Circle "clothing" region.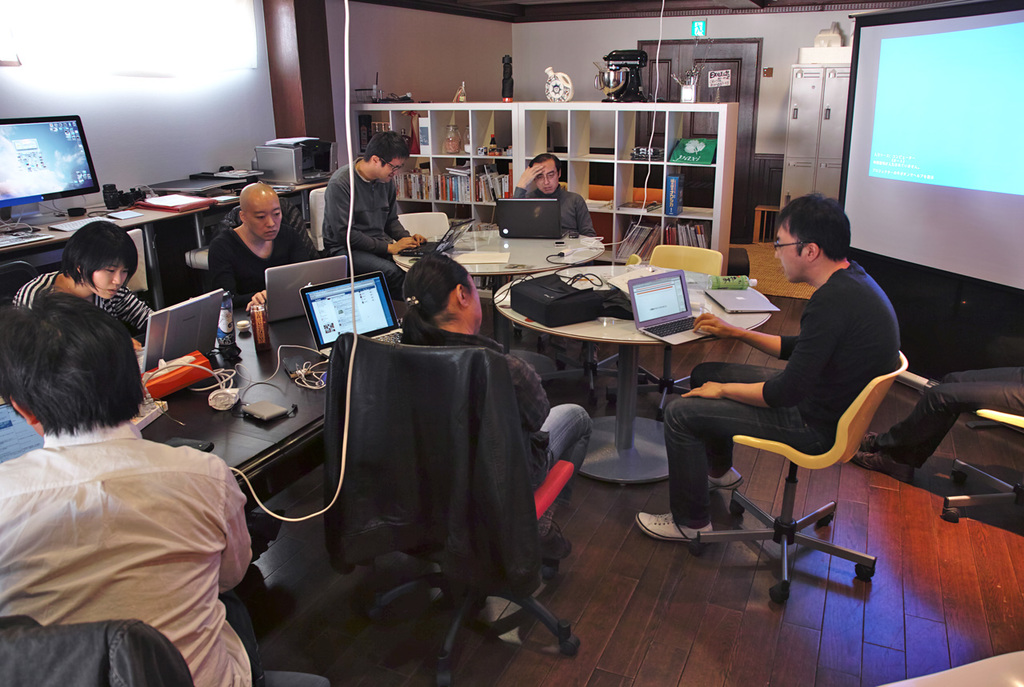
Region: box(12, 263, 158, 350).
